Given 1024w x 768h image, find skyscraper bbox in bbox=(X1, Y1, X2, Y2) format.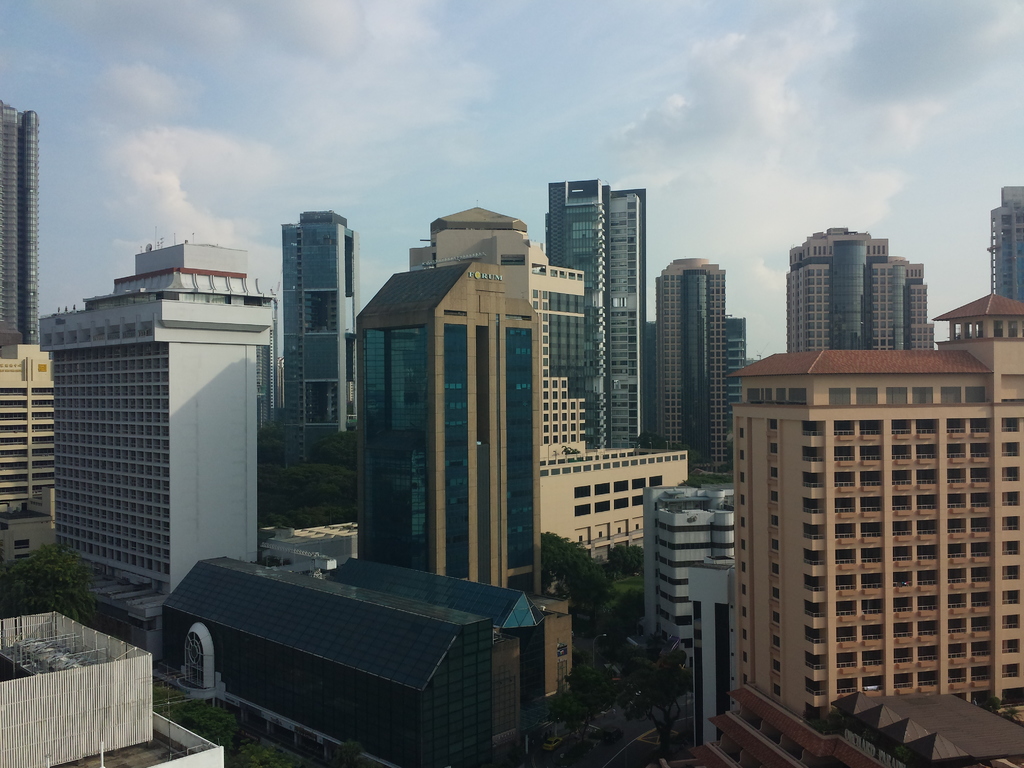
bbox=(543, 165, 665, 454).
